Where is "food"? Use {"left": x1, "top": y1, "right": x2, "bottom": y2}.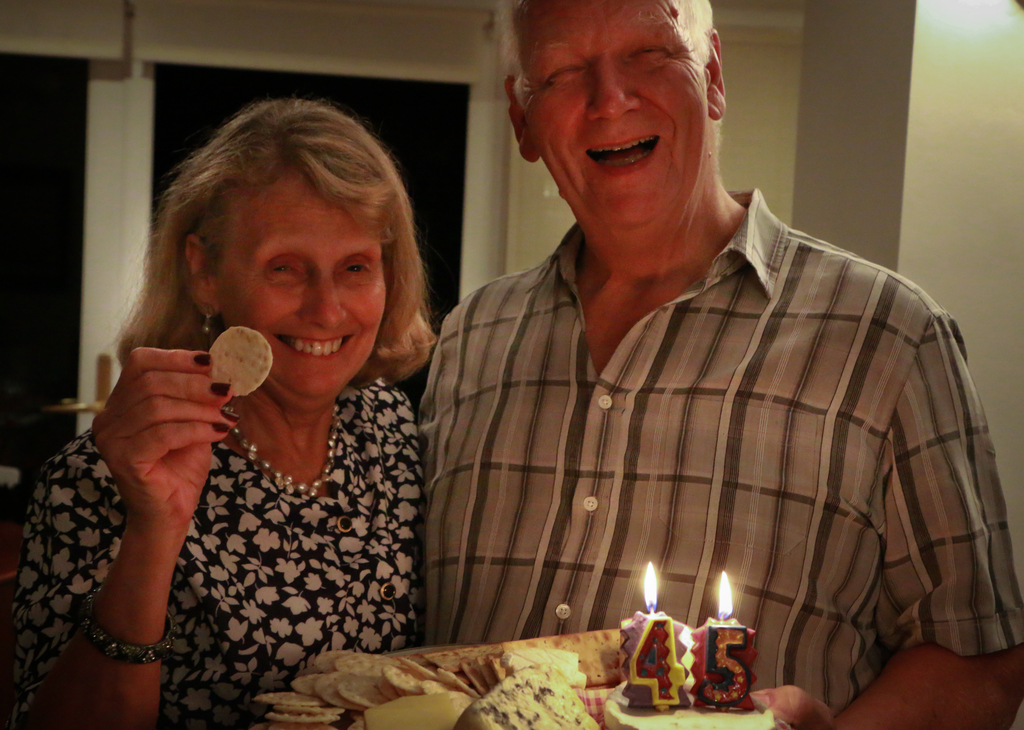
{"left": 207, "top": 321, "right": 269, "bottom": 399}.
